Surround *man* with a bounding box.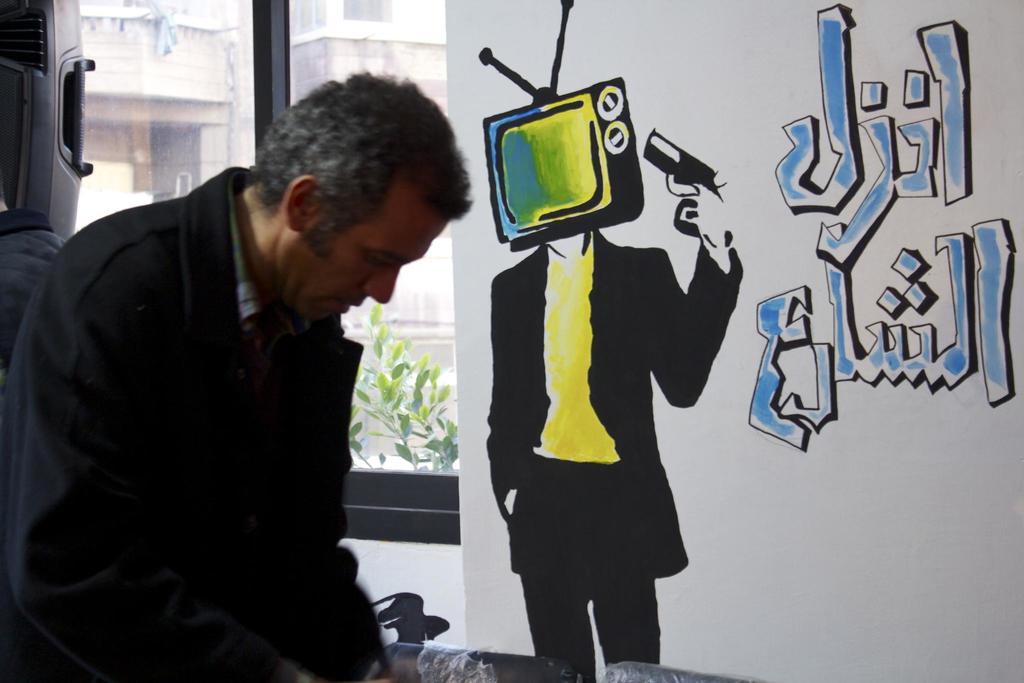
Rect(18, 69, 487, 661).
